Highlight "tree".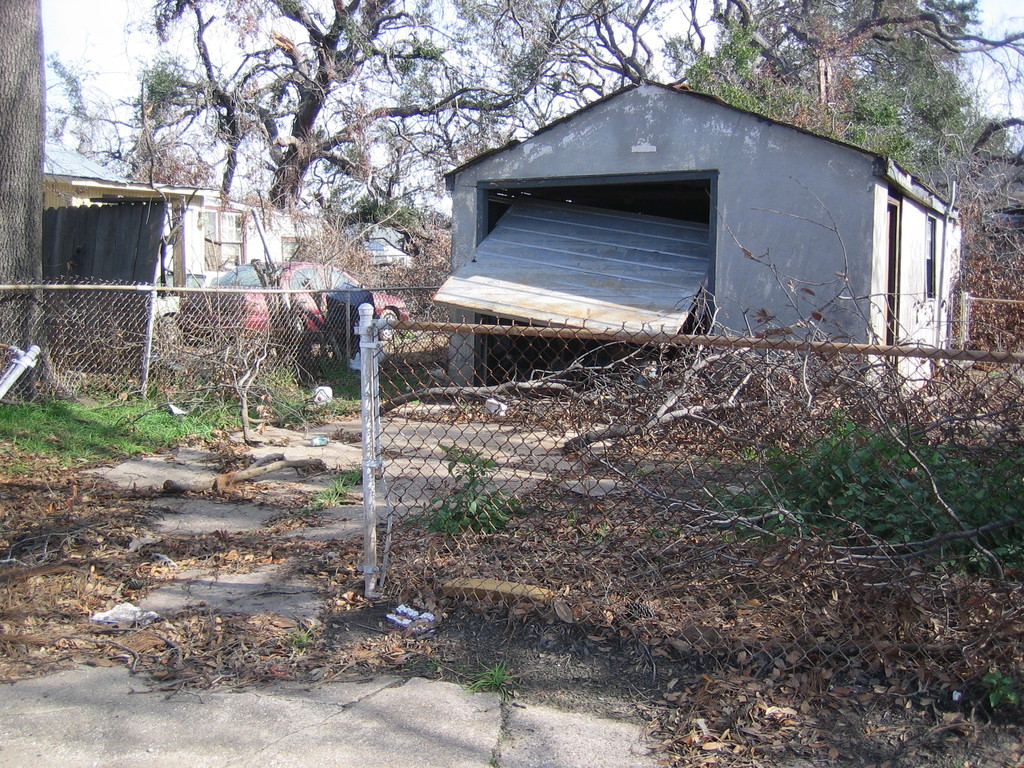
Highlighted region: bbox(484, 8, 1023, 193).
